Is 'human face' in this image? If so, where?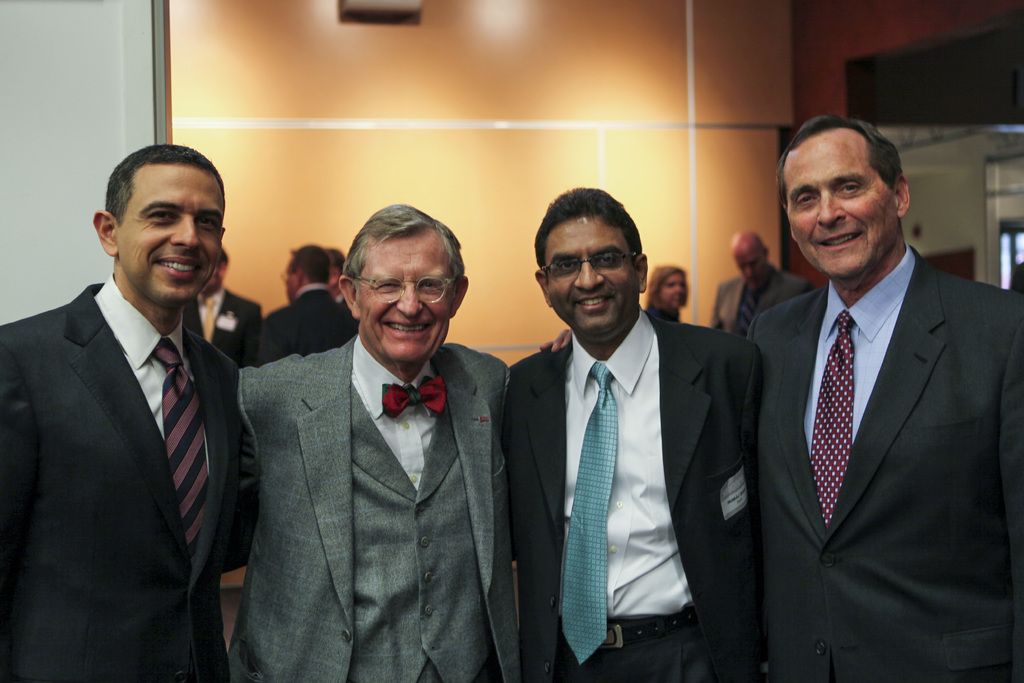
Yes, at box(785, 136, 893, 278).
